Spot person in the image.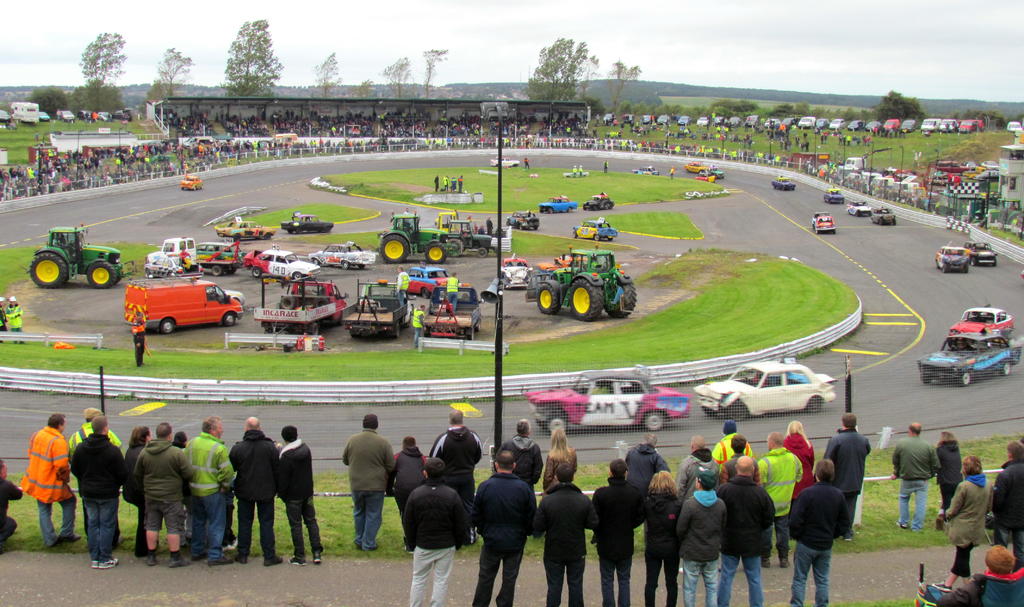
person found at rect(14, 415, 84, 547).
